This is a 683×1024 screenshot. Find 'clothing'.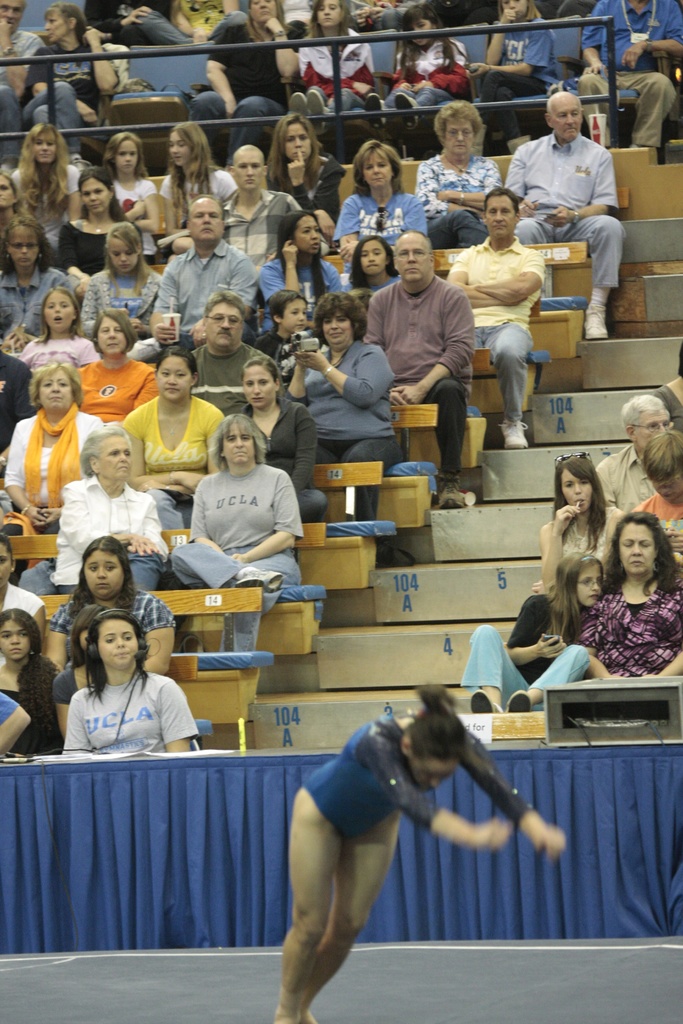
Bounding box: [left=358, top=269, right=473, bottom=498].
